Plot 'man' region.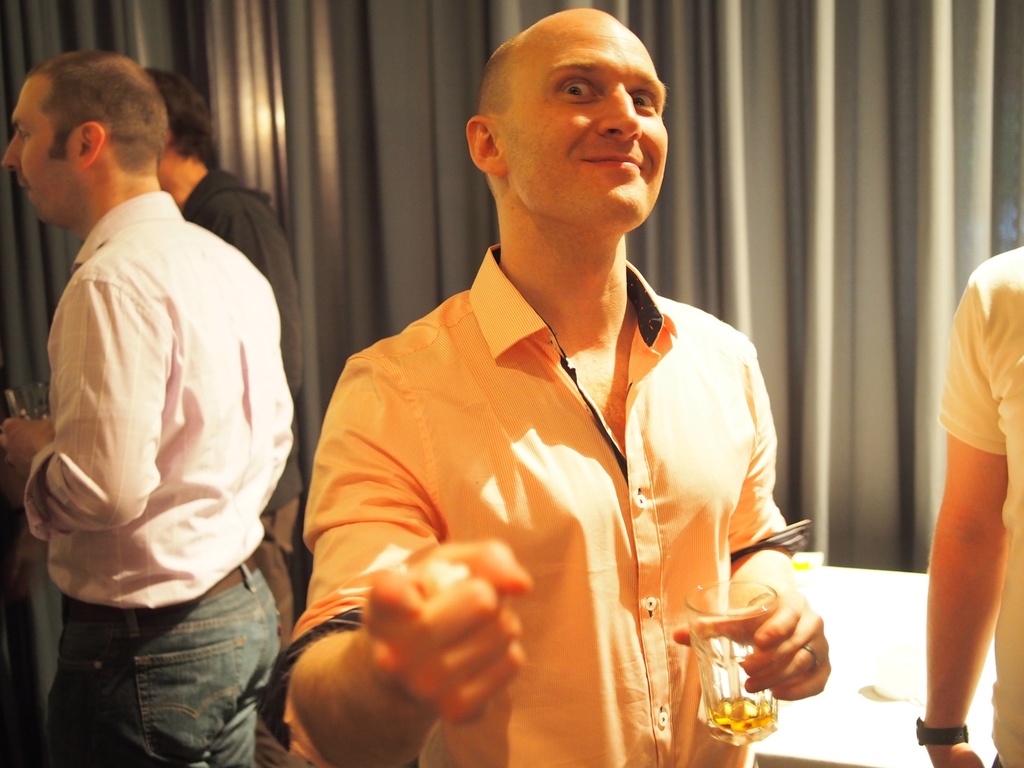
Plotted at (left=914, top=244, right=1023, bottom=767).
